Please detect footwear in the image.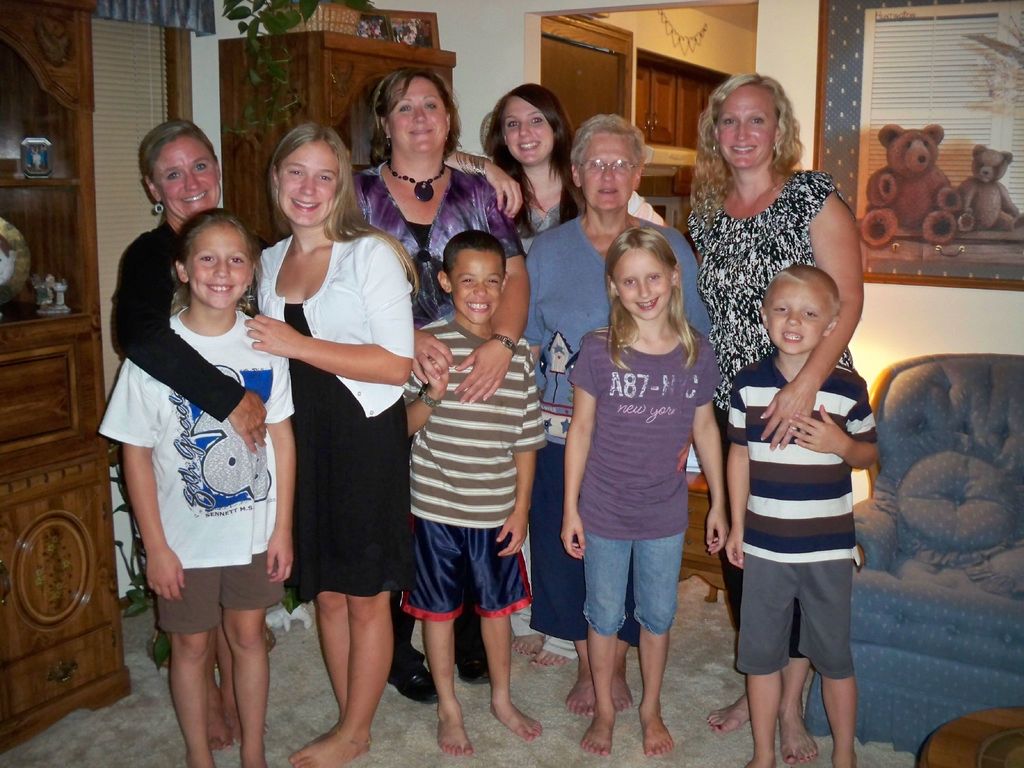
box(451, 614, 499, 682).
